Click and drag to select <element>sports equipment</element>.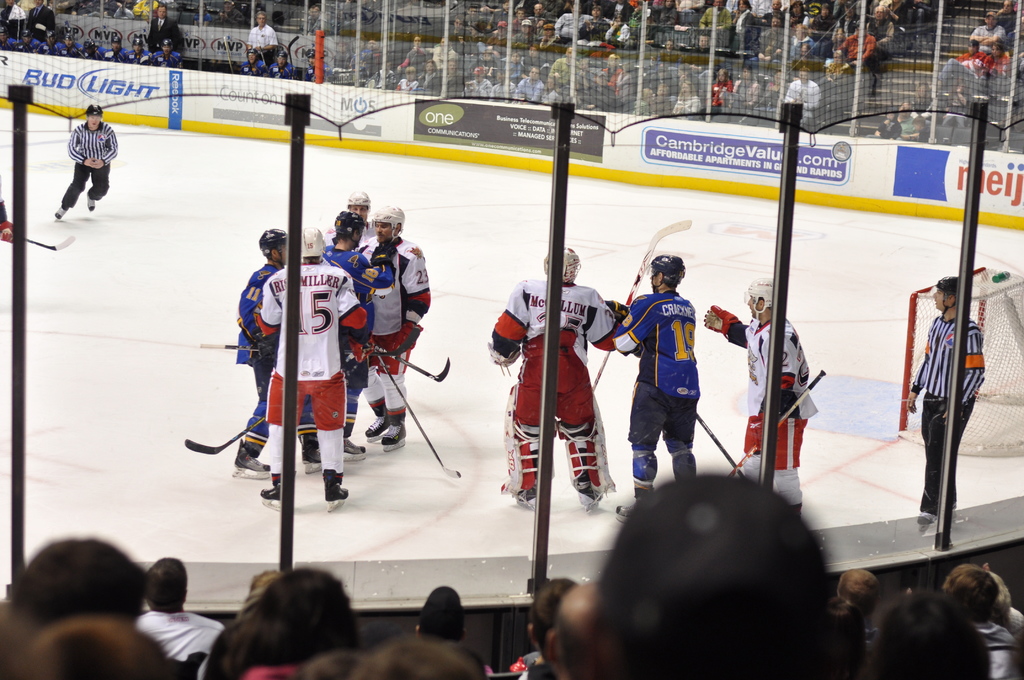
Selection: 201,325,423,357.
